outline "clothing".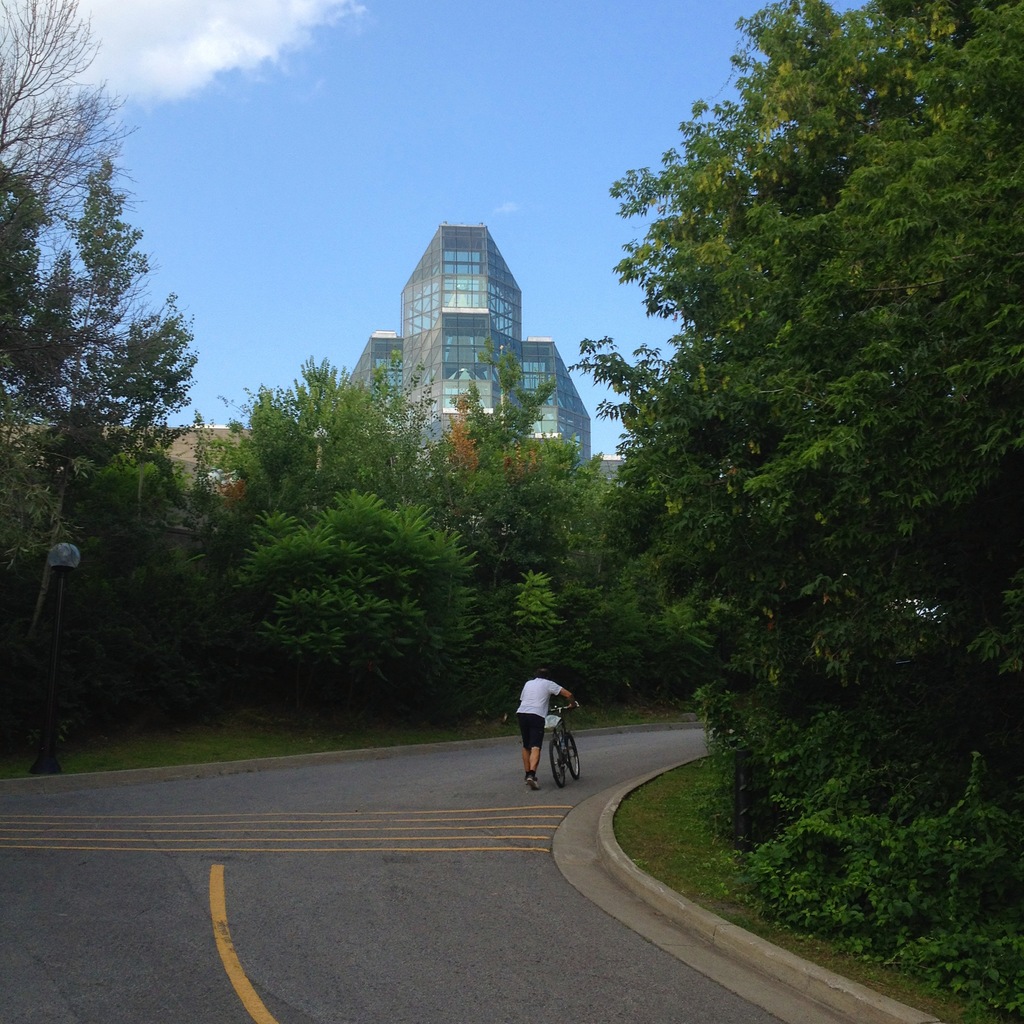
Outline: BBox(516, 676, 563, 759).
